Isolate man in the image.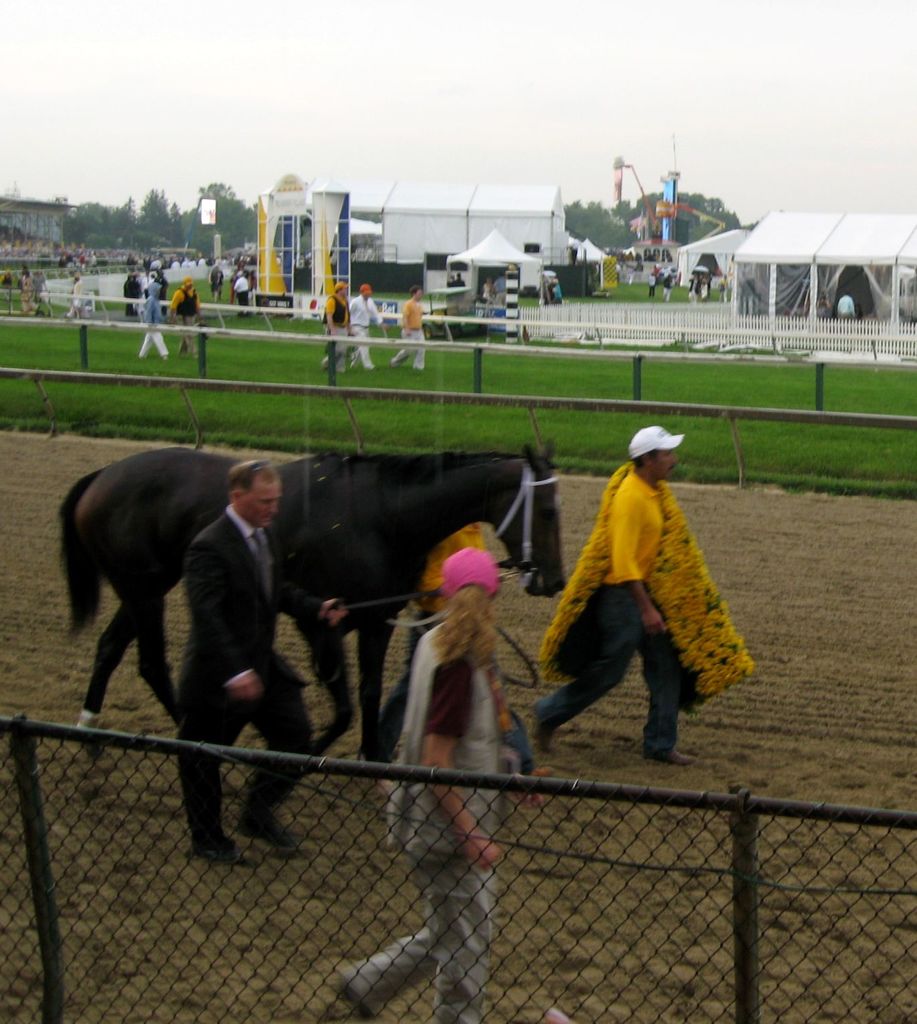
Isolated region: l=531, t=426, r=695, b=767.
